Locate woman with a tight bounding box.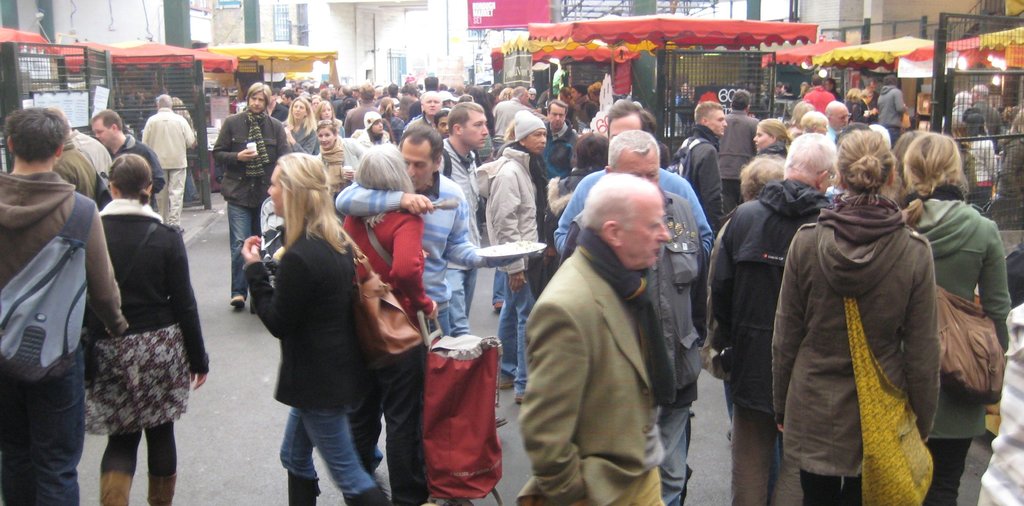
Rect(967, 111, 998, 216).
